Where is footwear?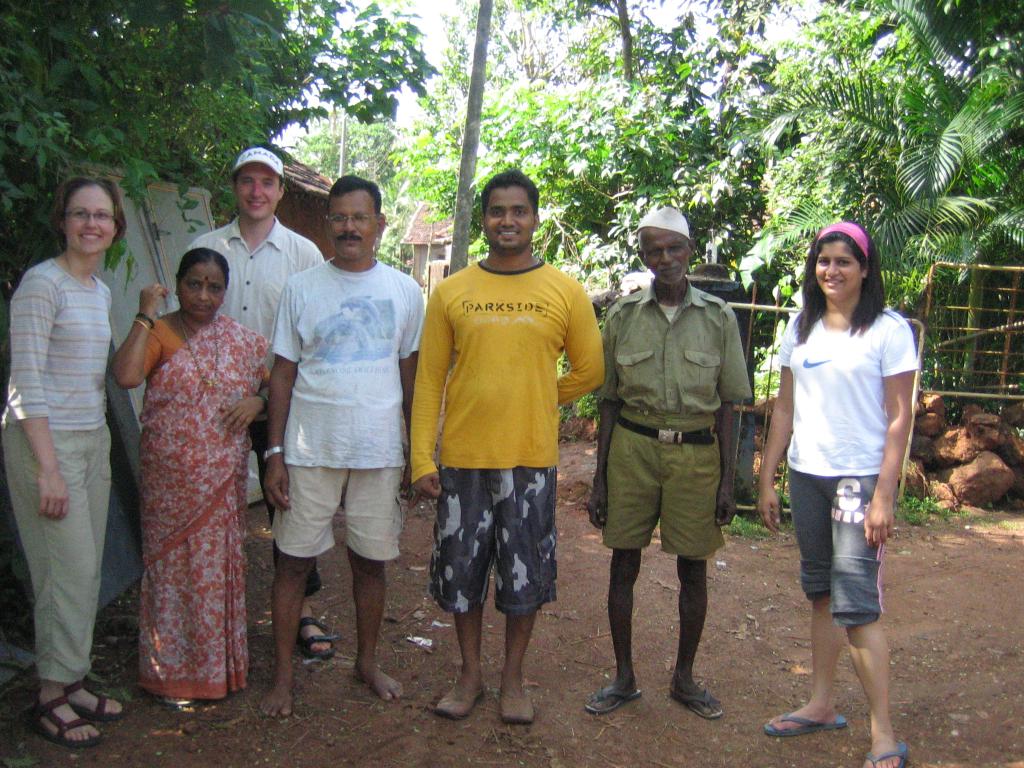
(762, 715, 844, 739).
